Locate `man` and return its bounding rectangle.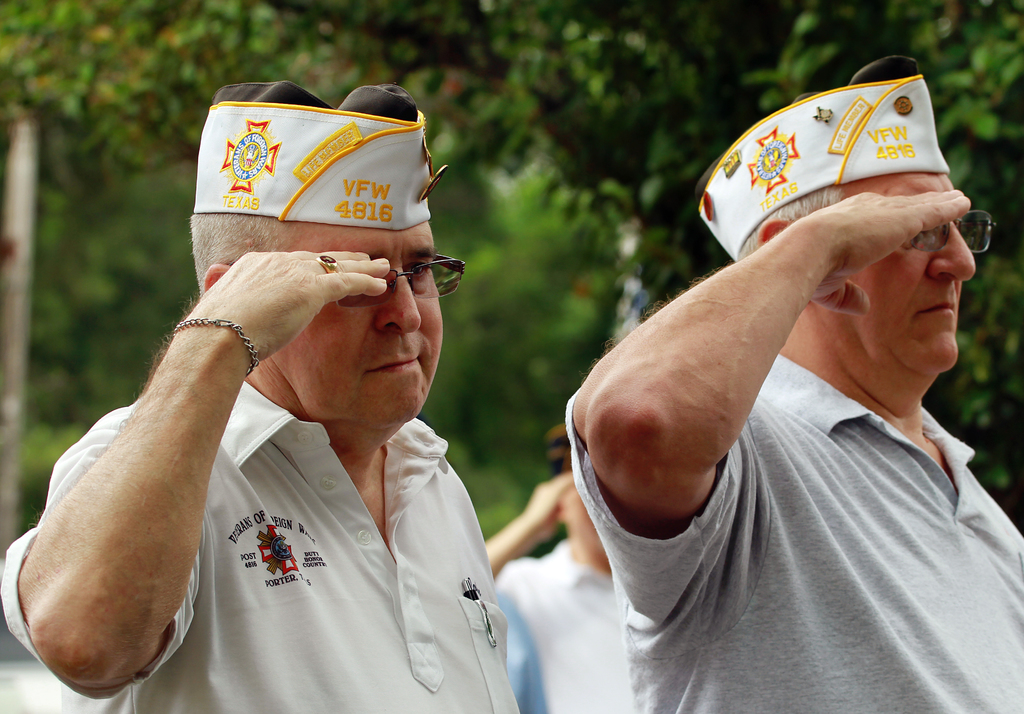
box=[35, 90, 580, 699].
